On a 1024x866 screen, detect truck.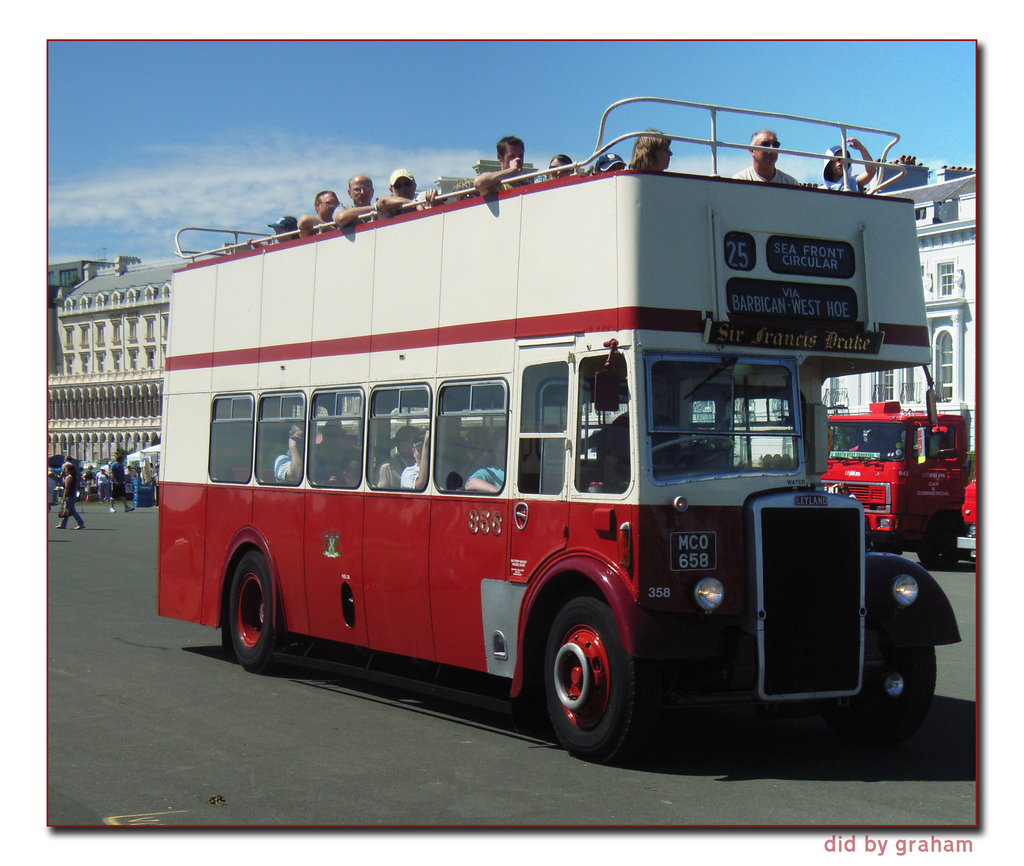
bbox=[823, 394, 975, 565].
